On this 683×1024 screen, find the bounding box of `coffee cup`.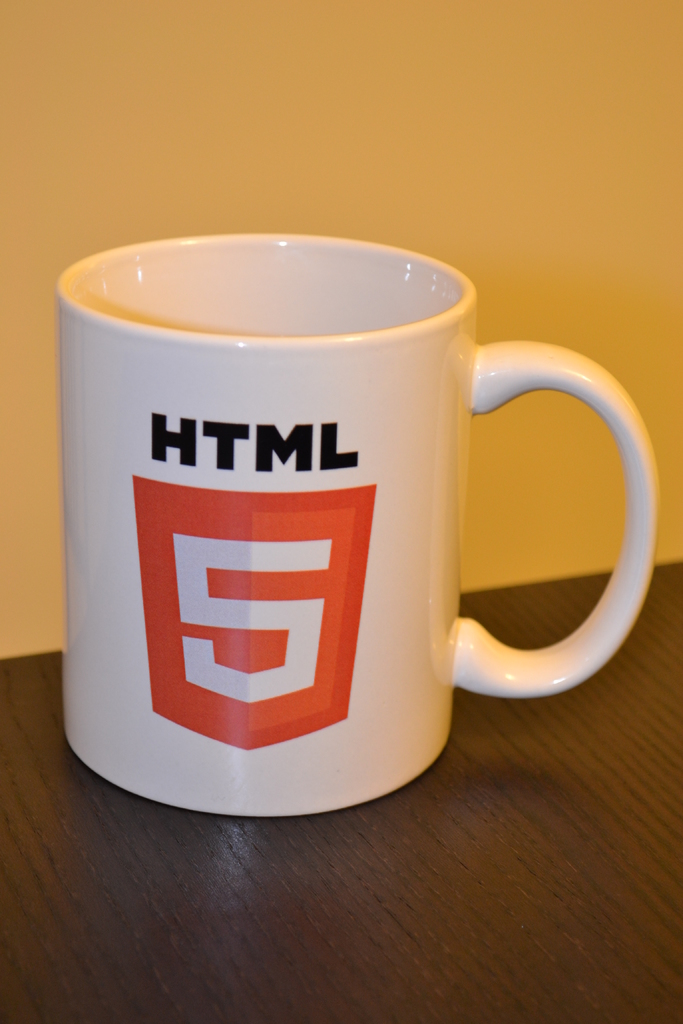
Bounding box: 58,227,665,817.
